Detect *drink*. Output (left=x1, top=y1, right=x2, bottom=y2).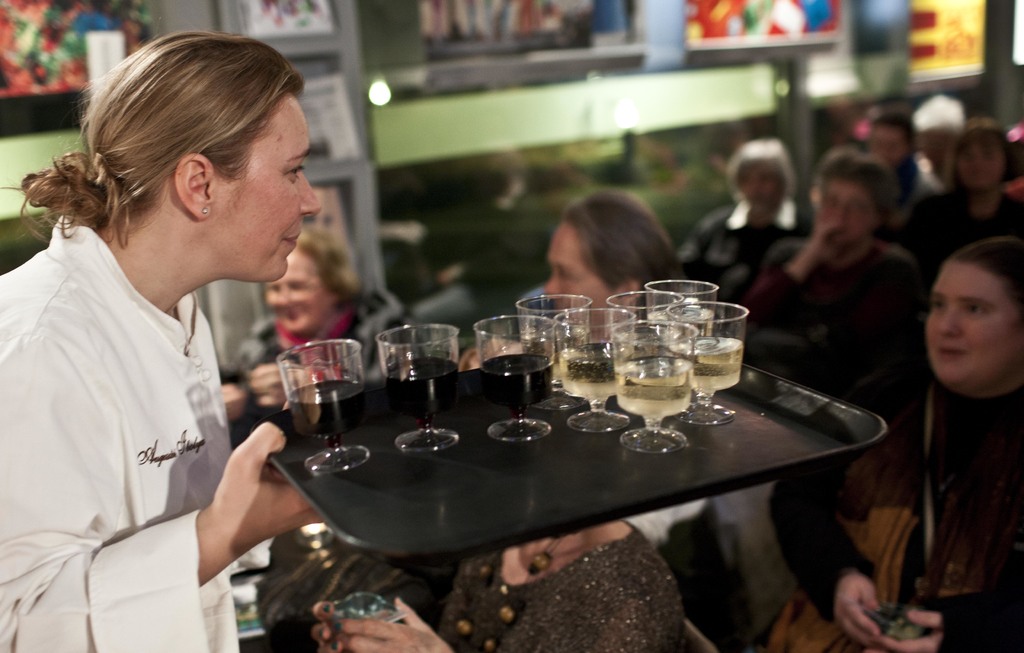
(left=262, top=340, right=367, bottom=459).
